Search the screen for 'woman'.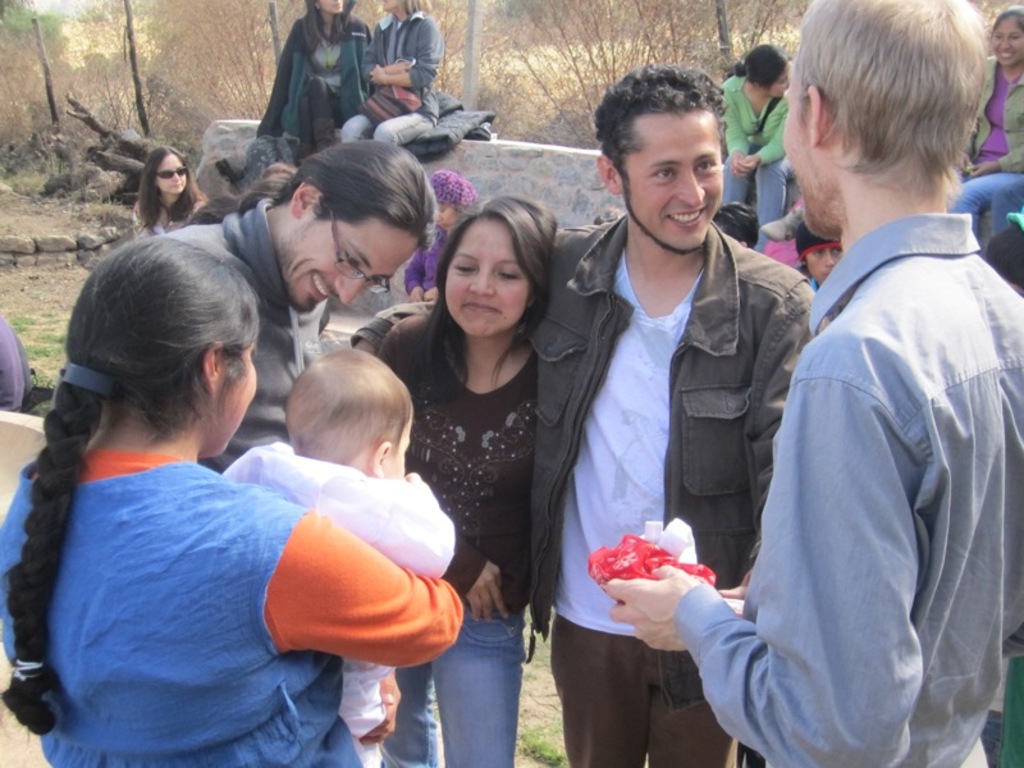
Found at x1=257 y1=0 x2=375 y2=168.
